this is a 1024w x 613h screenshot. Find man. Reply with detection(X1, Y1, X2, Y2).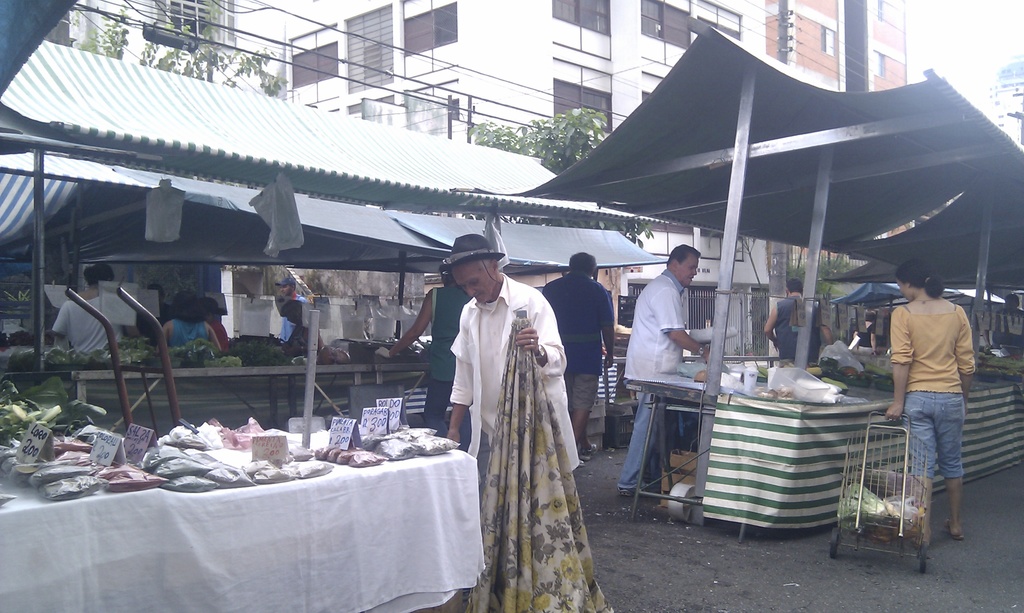
detection(992, 291, 1023, 351).
